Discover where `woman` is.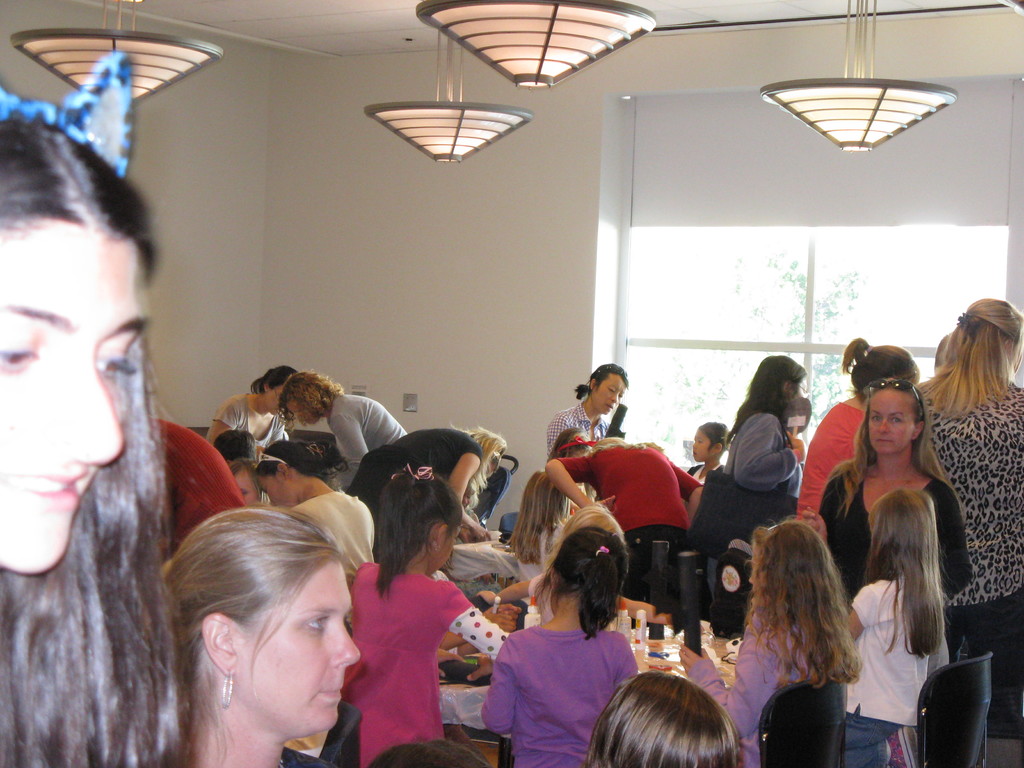
Discovered at 771:319:926:527.
